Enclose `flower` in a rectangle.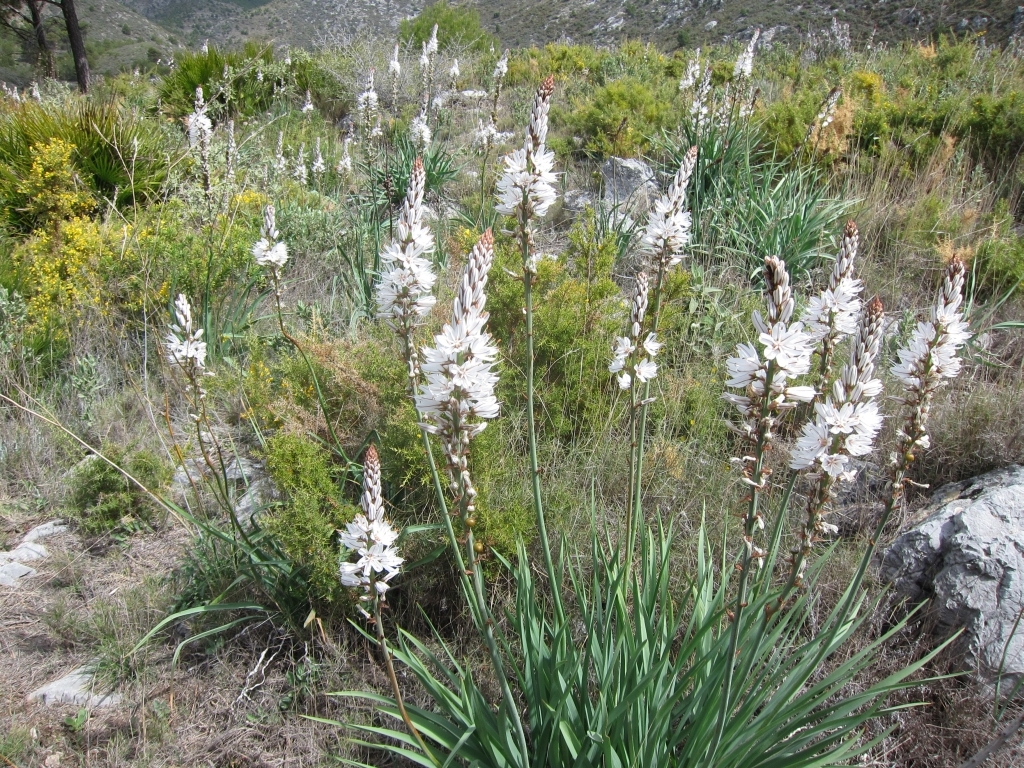
<bbox>730, 260, 817, 453</bbox>.
